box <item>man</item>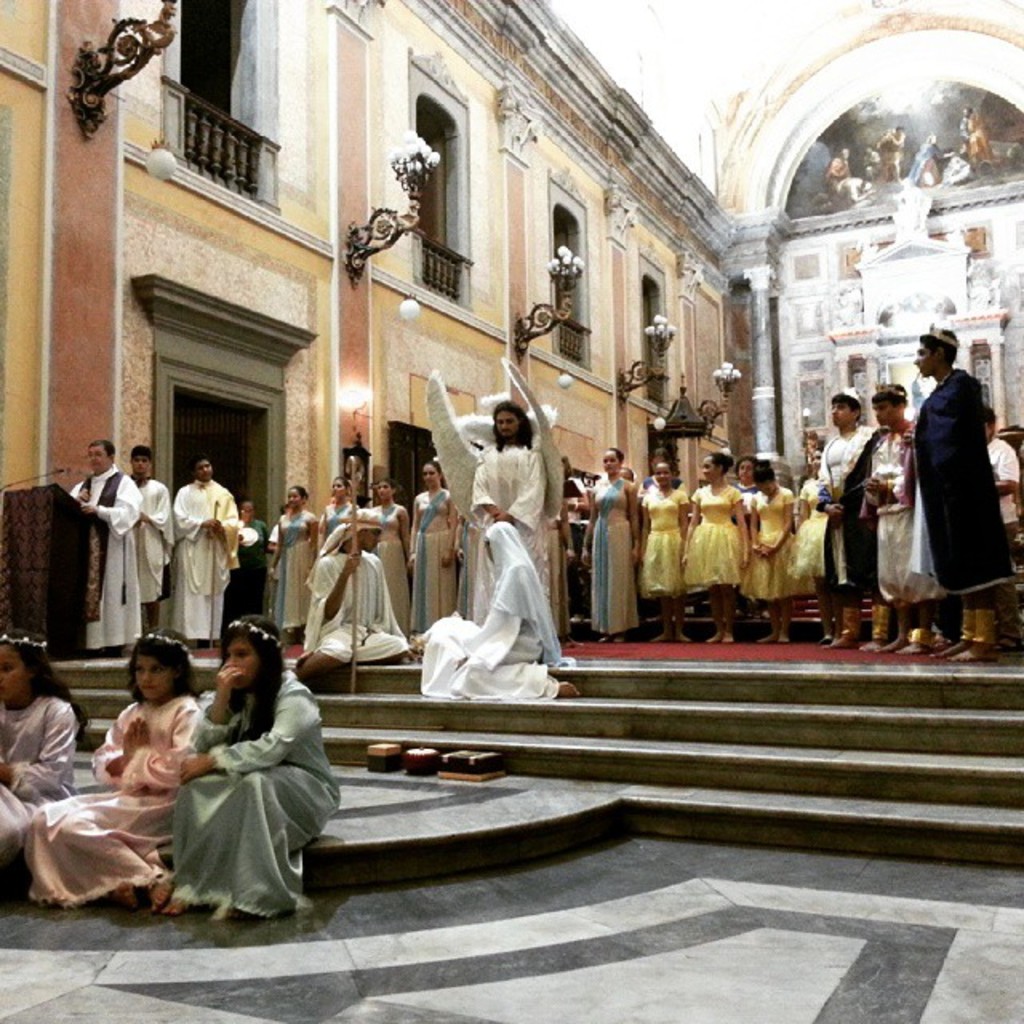
(168,461,243,651)
